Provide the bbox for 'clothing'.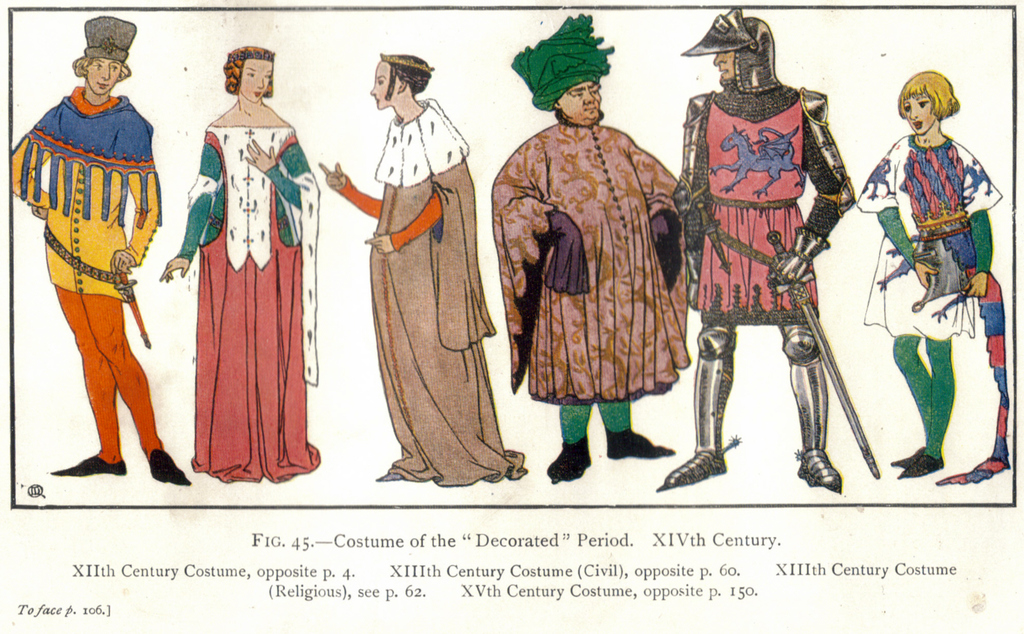
BBox(8, 79, 170, 466).
